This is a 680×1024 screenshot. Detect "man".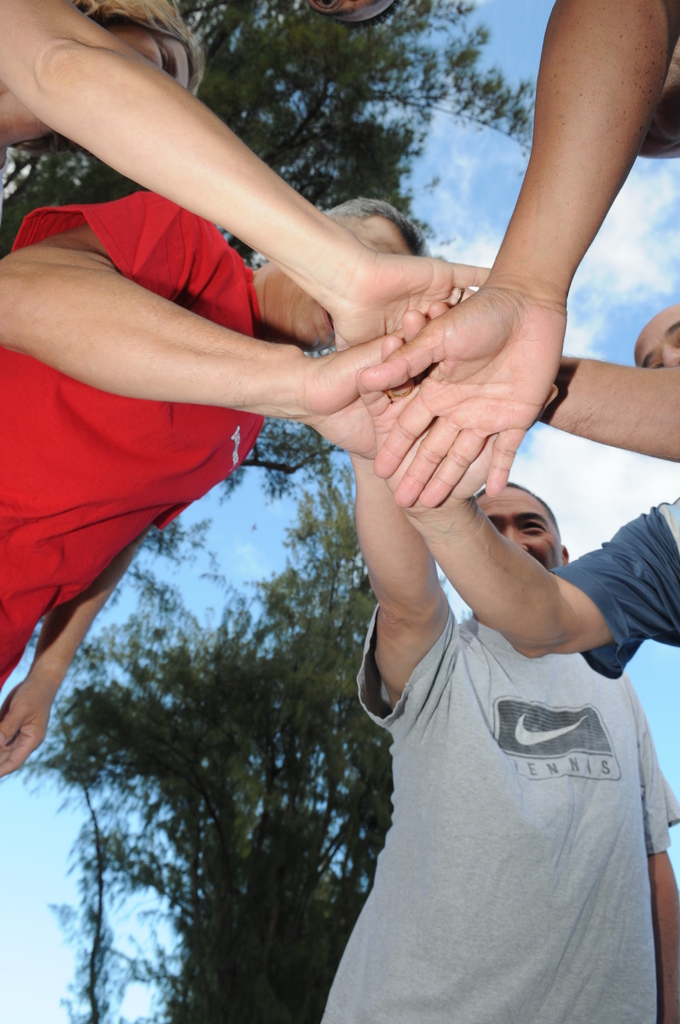
{"left": 0, "top": 204, "right": 441, "bottom": 751}.
